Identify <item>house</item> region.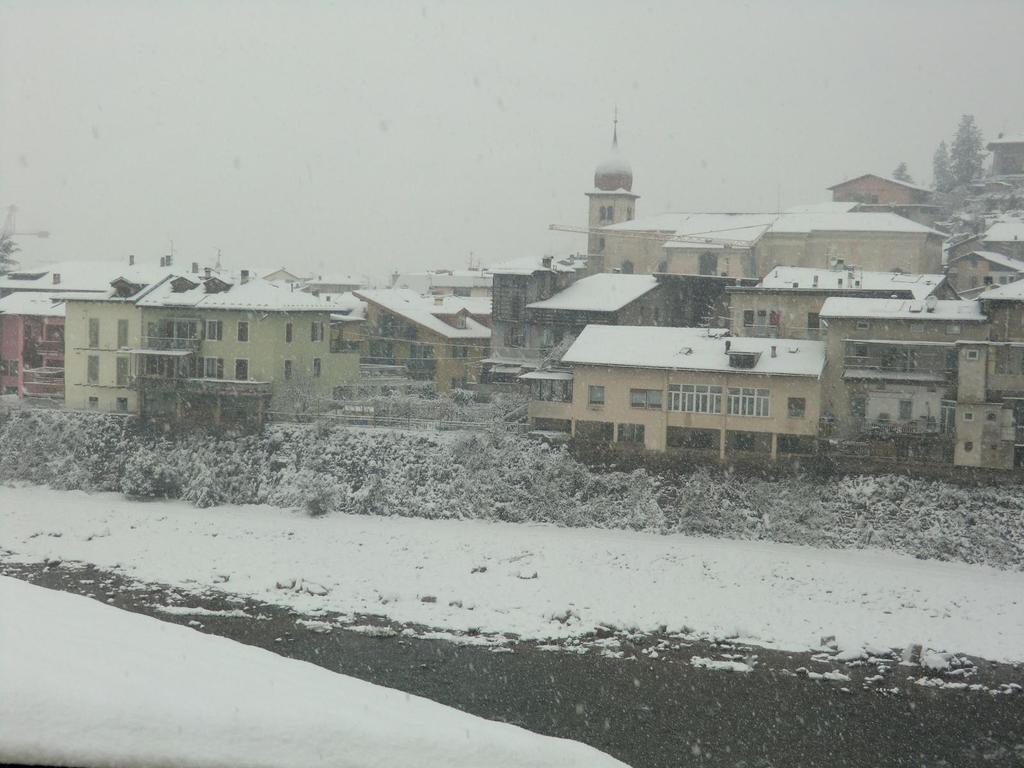
Region: x1=664 y1=209 x2=783 y2=289.
